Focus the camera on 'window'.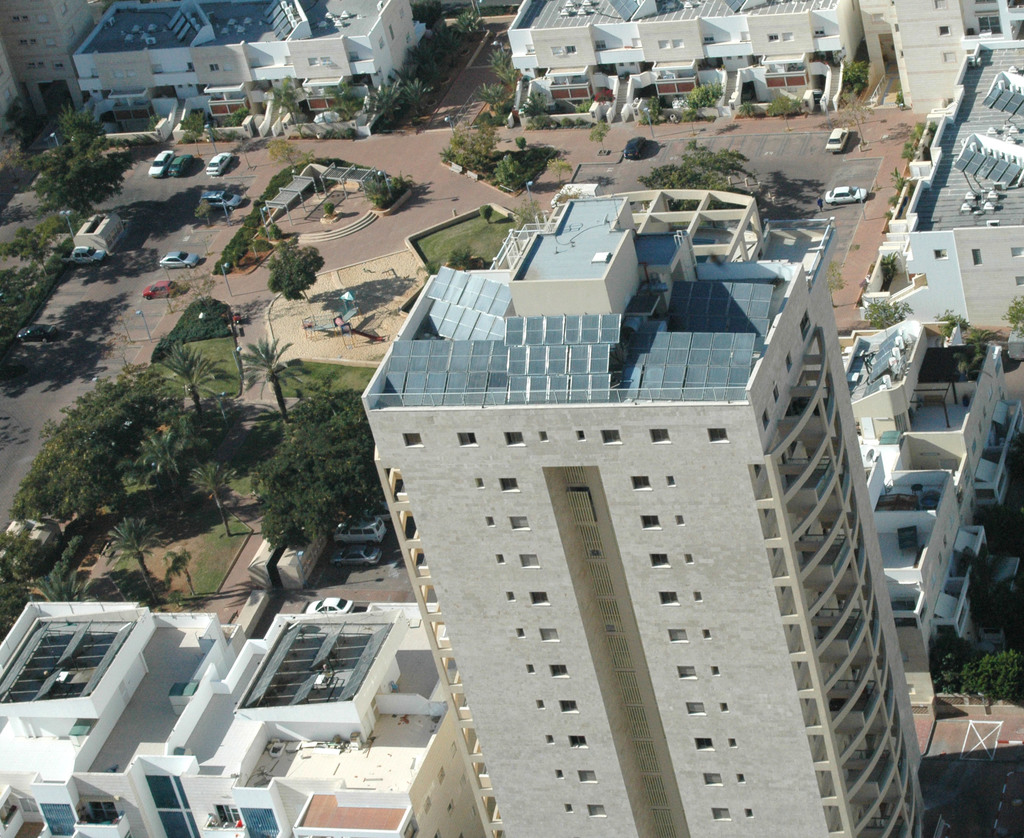
Focus region: left=516, top=631, right=522, bottom=635.
